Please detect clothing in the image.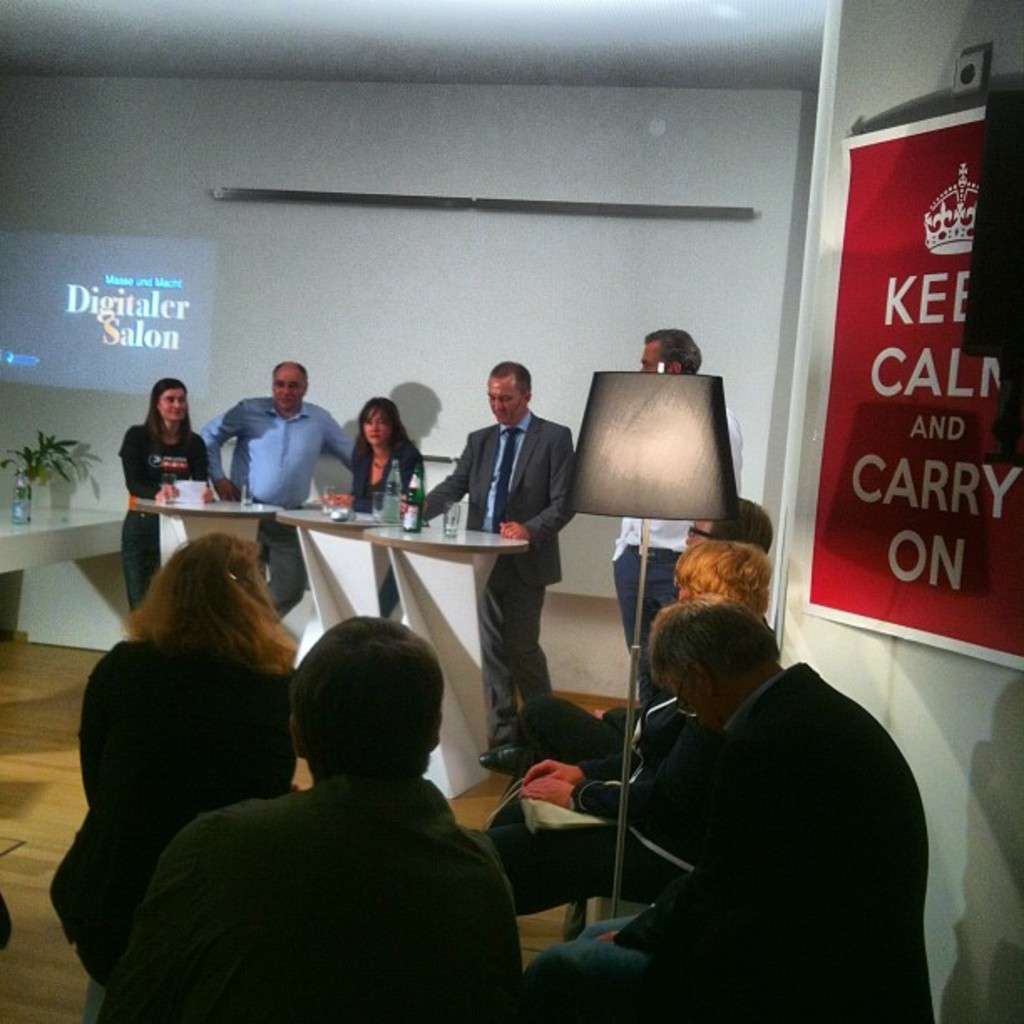
{"left": 37, "top": 637, "right": 298, "bottom": 1022}.
